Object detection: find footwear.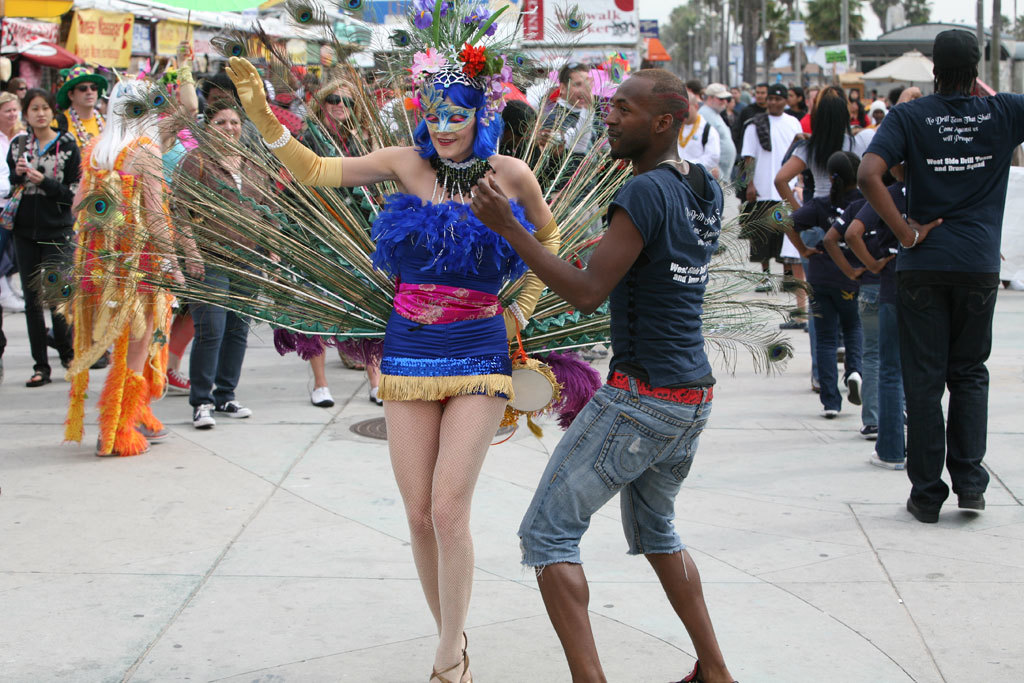
<bbox>216, 400, 253, 415</bbox>.
